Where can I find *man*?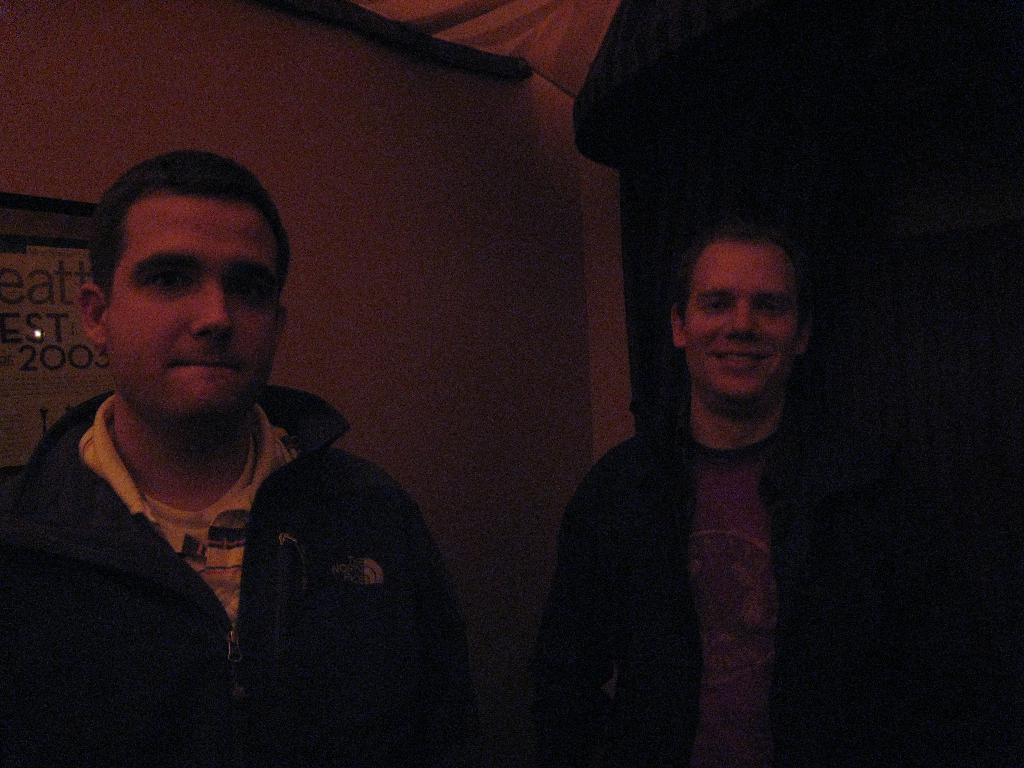
You can find it at detection(24, 150, 465, 756).
